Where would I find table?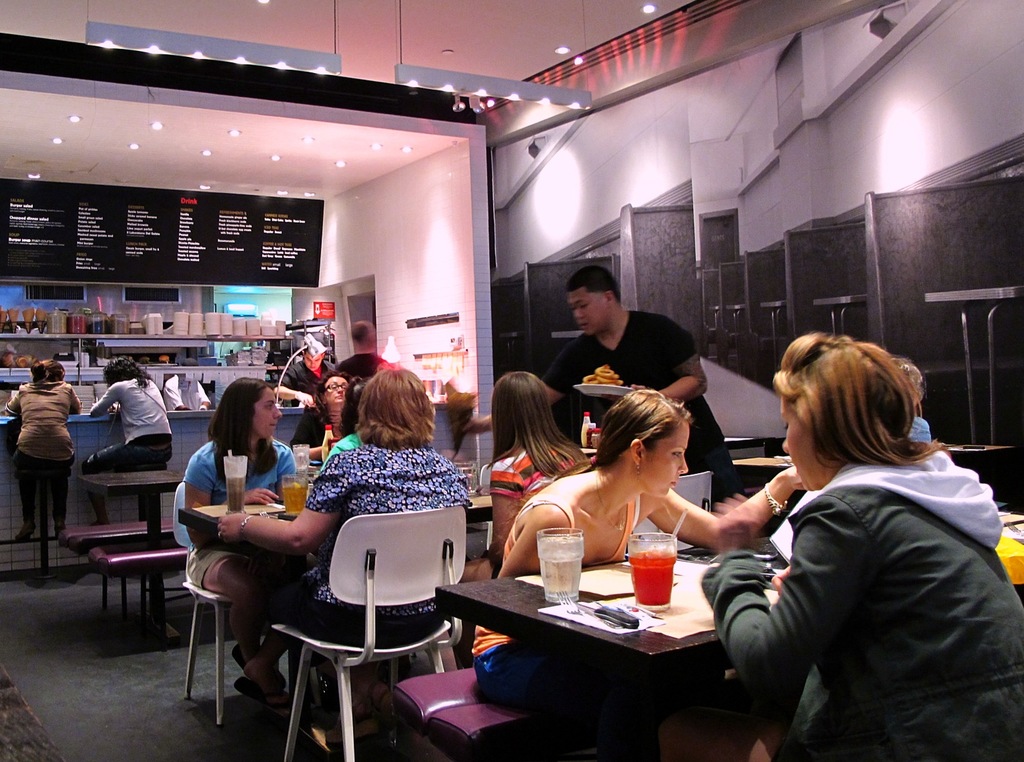
At BBox(441, 548, 804, 747).
